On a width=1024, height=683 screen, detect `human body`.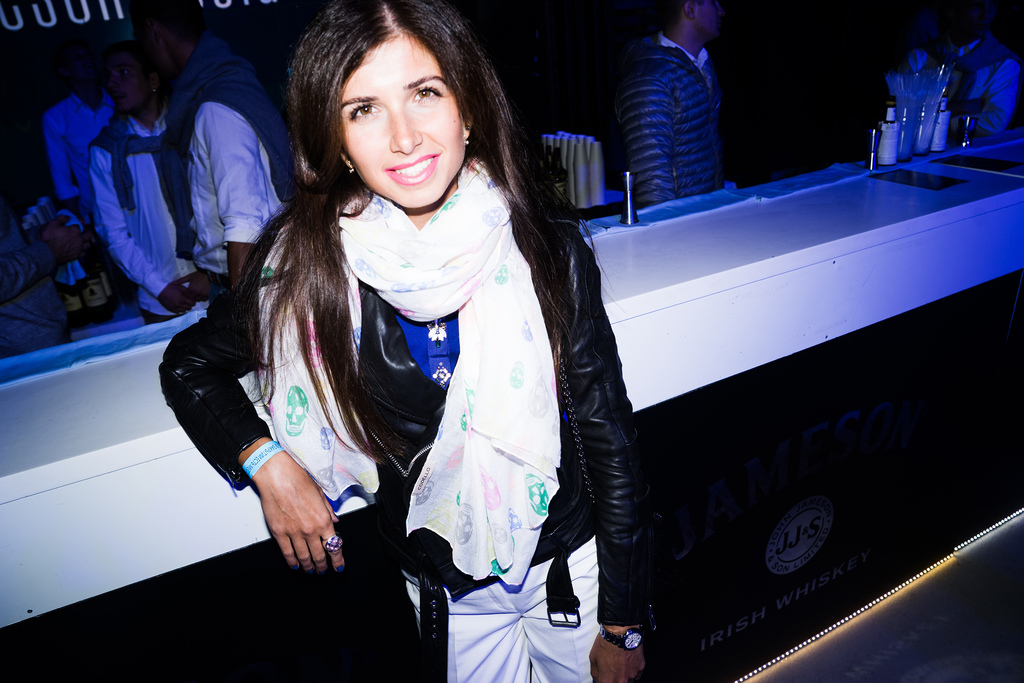
[171,34,312,299].
